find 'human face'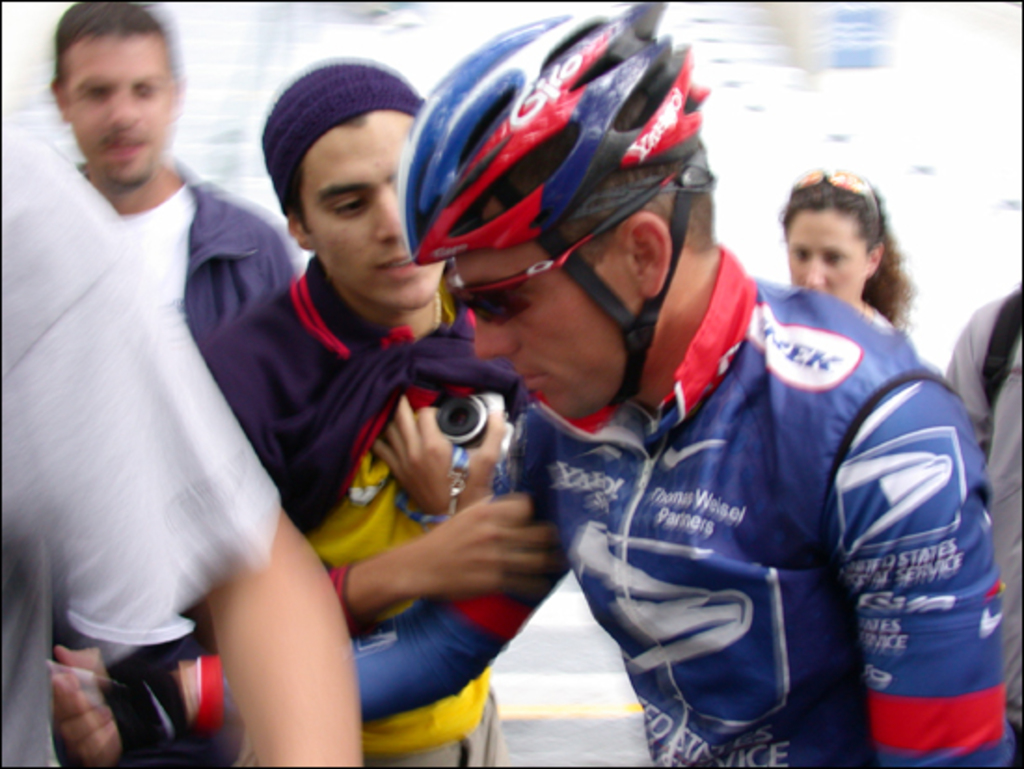
(300,110,447,309)
